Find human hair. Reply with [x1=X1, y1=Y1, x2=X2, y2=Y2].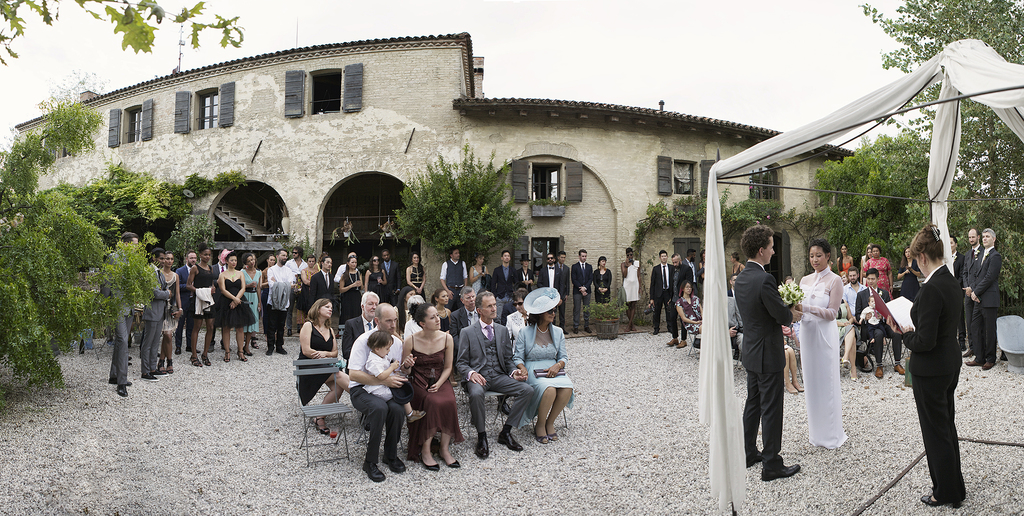
[x1=812, y1=241, x2=830, y2=257].
